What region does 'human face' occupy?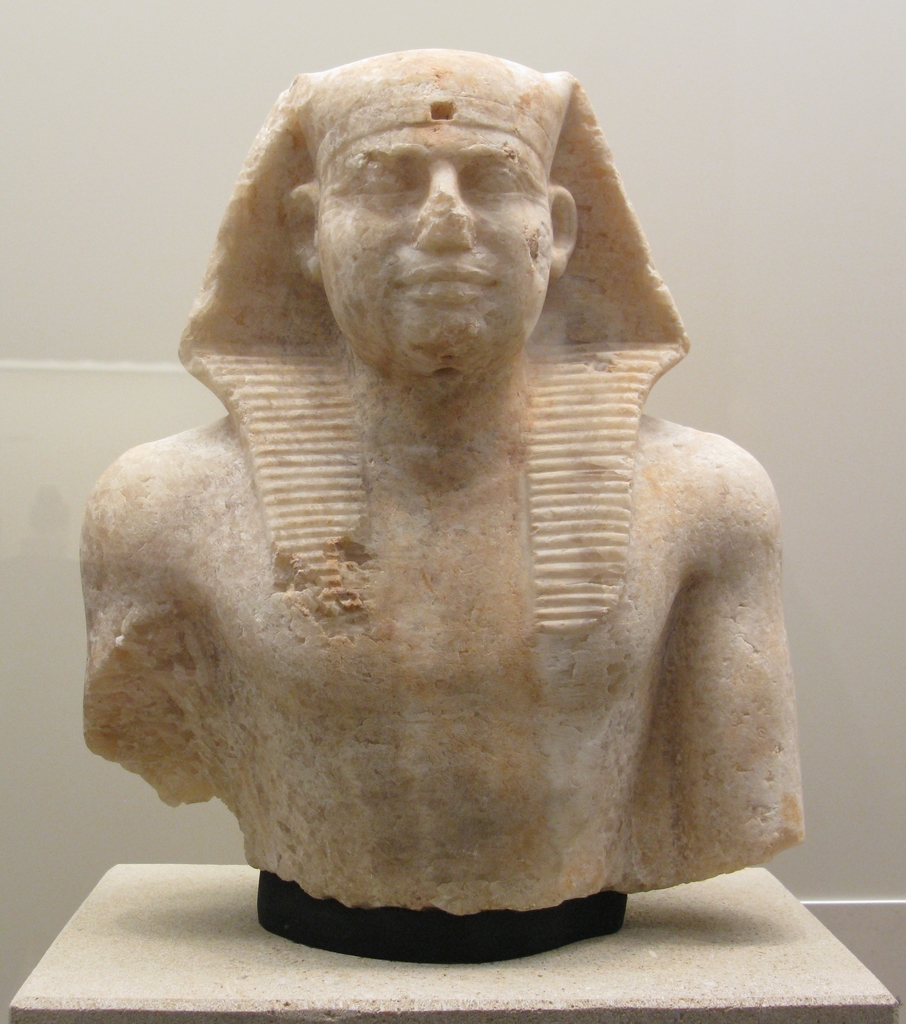
[left=320, top=127, right=553, bottom=375].
